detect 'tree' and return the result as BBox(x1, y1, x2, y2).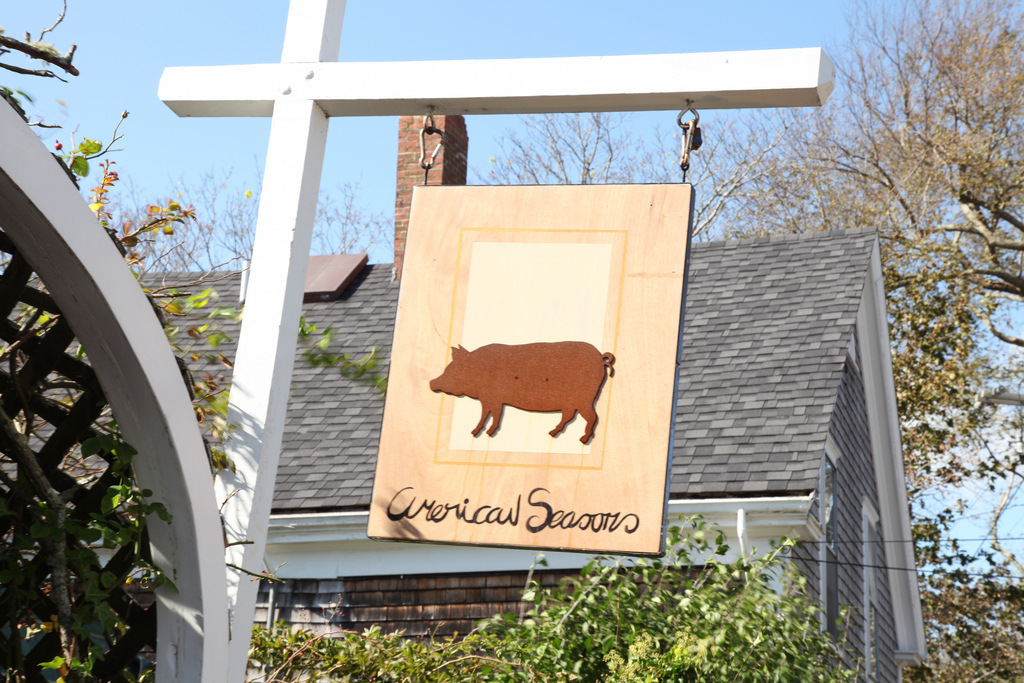
BBox(94, 149, 377, 269).
